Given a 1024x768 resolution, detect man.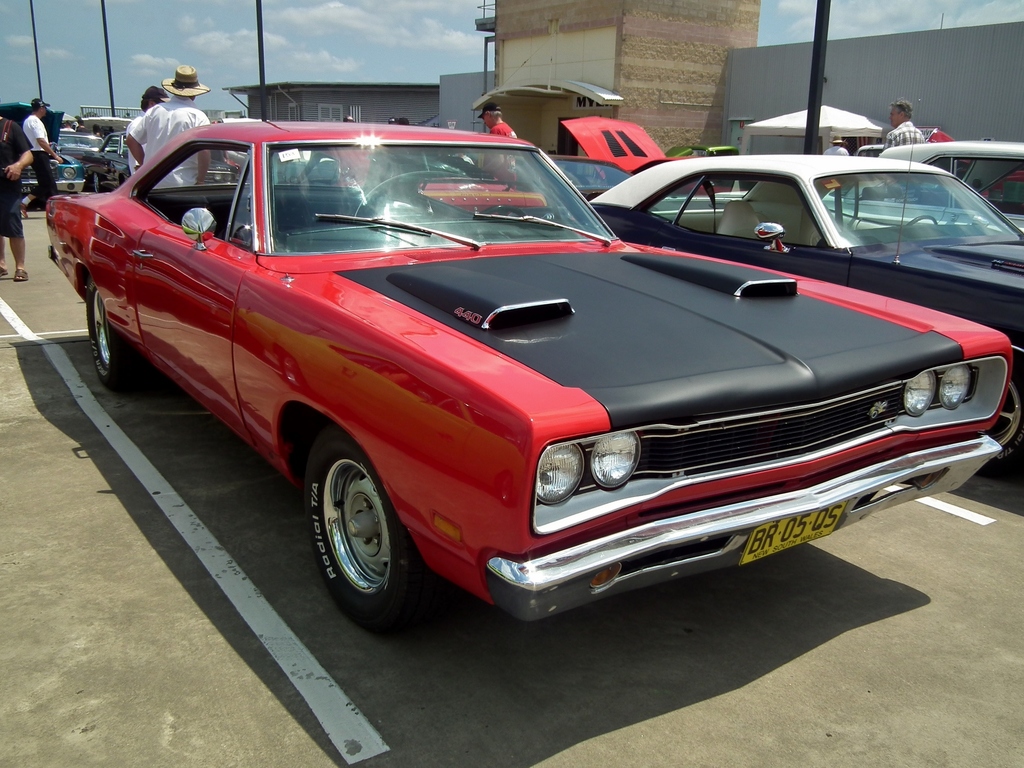
pyautogui.locateOnScreen(478, 97, 518, 141).
